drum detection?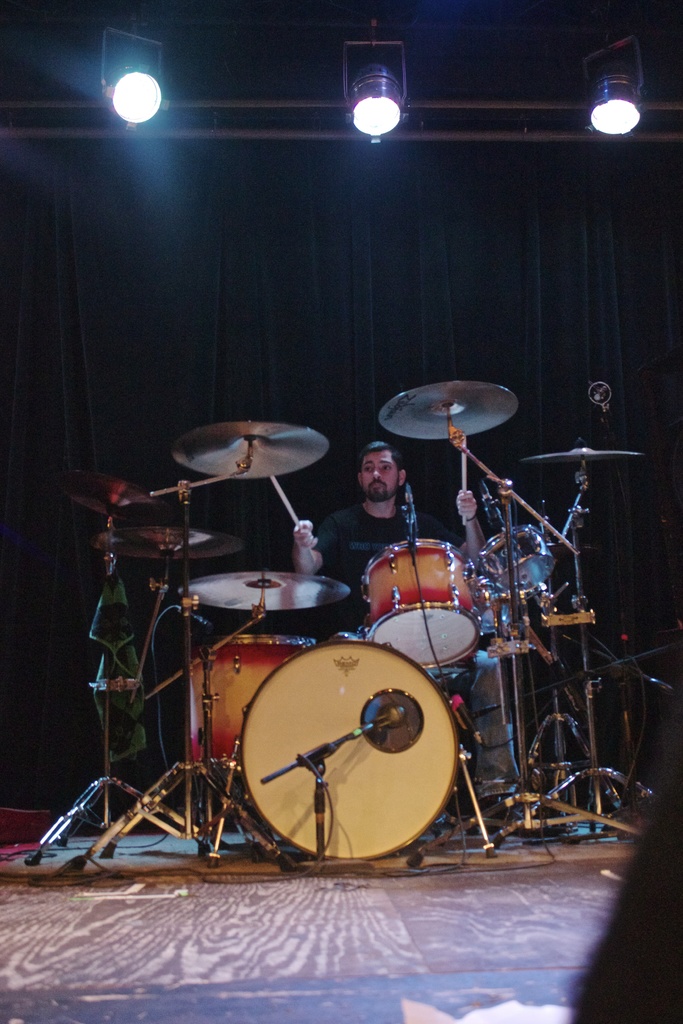
[235, 638, 453, 863]
